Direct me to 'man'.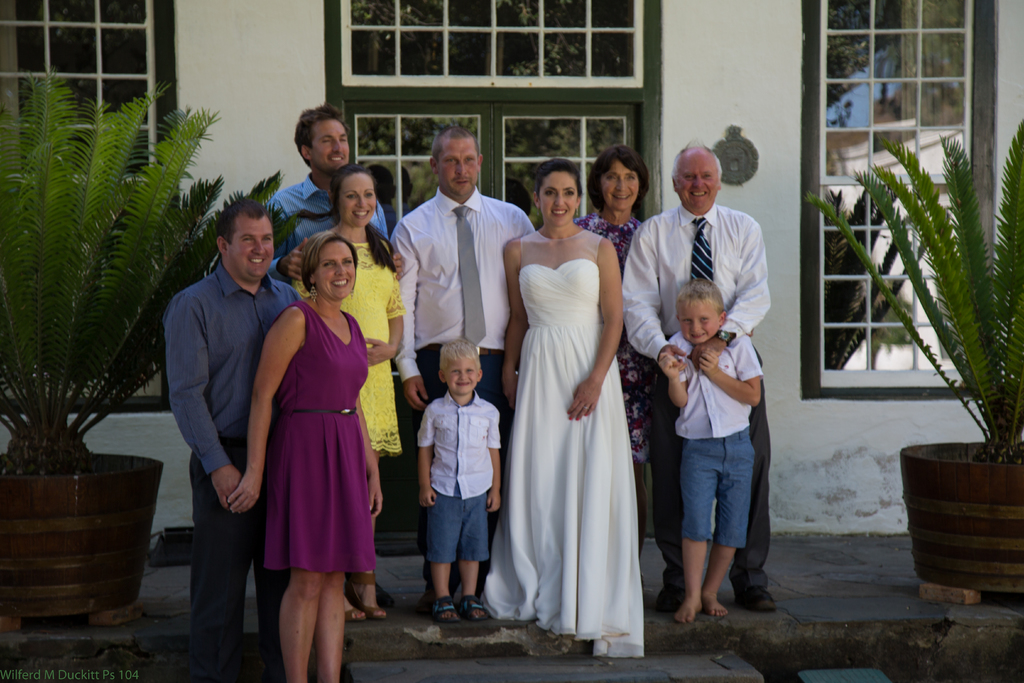
Direction: (left=152, top=193, right=309, bottom=682).
